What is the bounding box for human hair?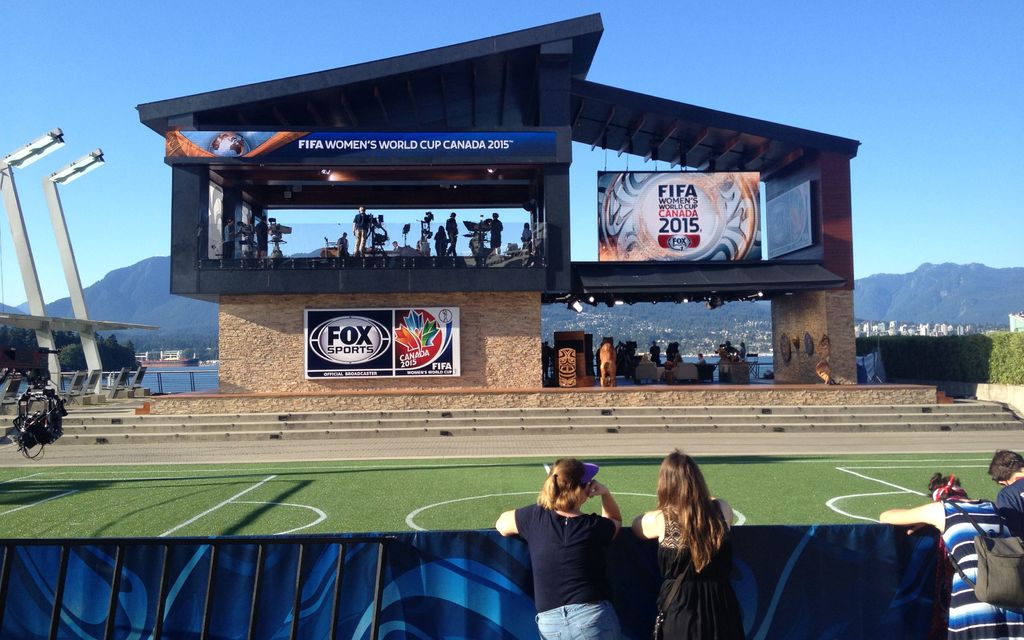
[982,445,1023,481].
